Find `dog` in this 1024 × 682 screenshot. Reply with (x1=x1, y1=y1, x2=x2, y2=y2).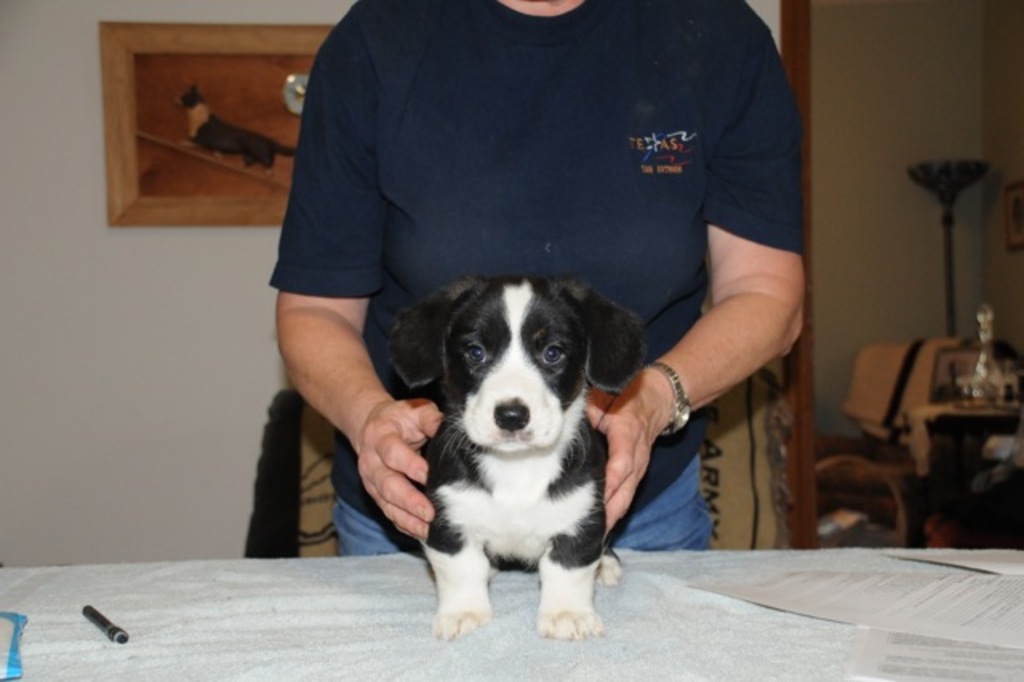
(x1=387, y1=275, x2=650, y2=640).
